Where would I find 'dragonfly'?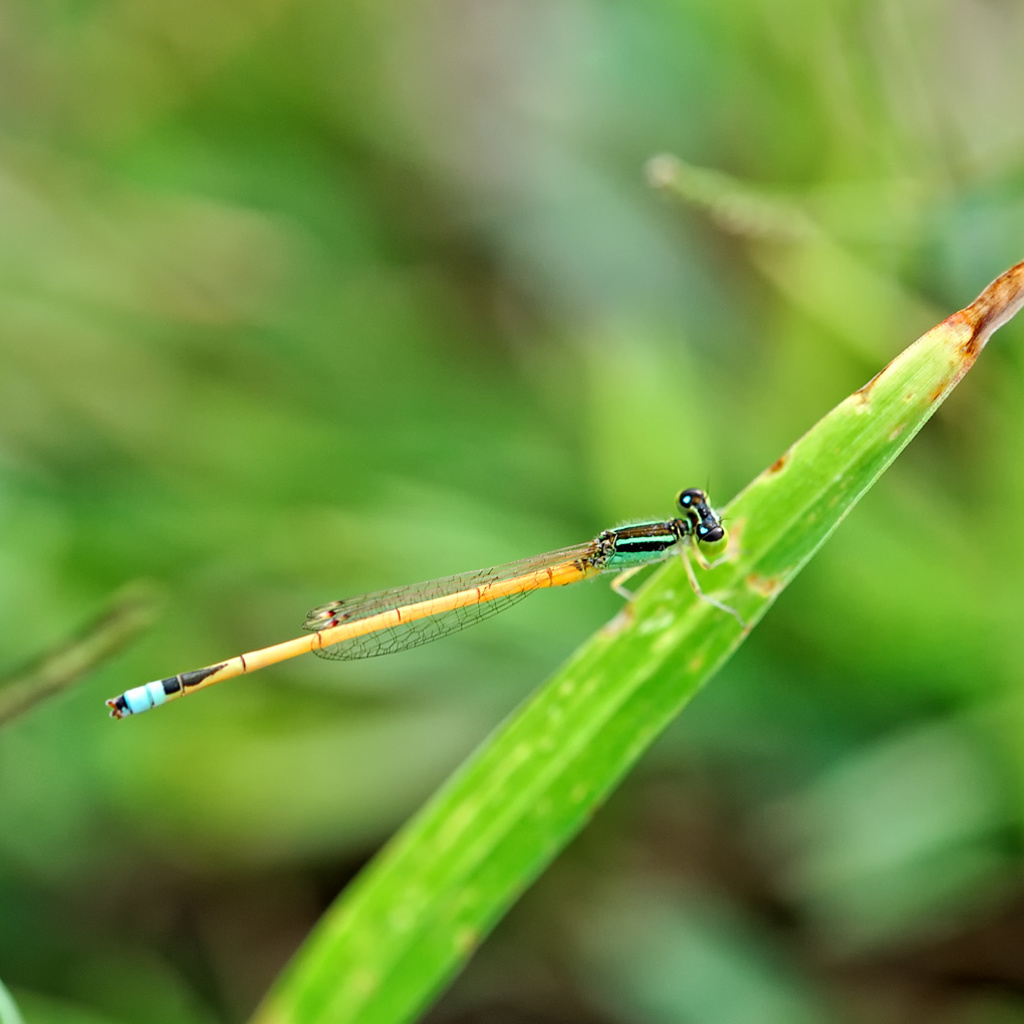
At box(100, 476, 732, 721).
